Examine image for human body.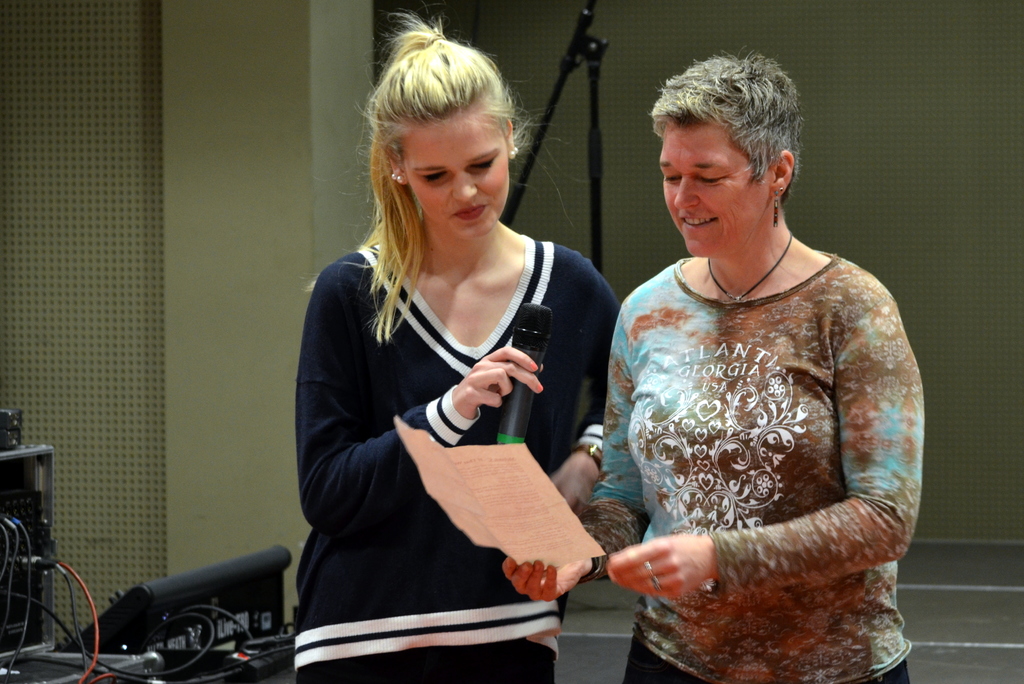
Examination result: 561/66/915/683.
